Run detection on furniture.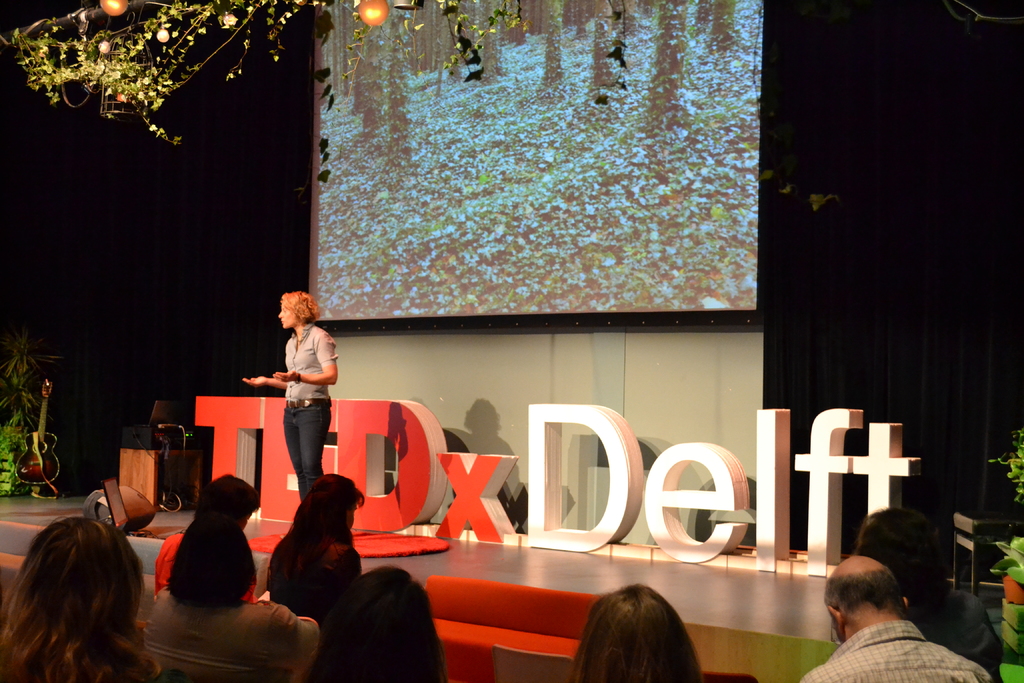
Result: BBox(120, 451, 202, 512).
